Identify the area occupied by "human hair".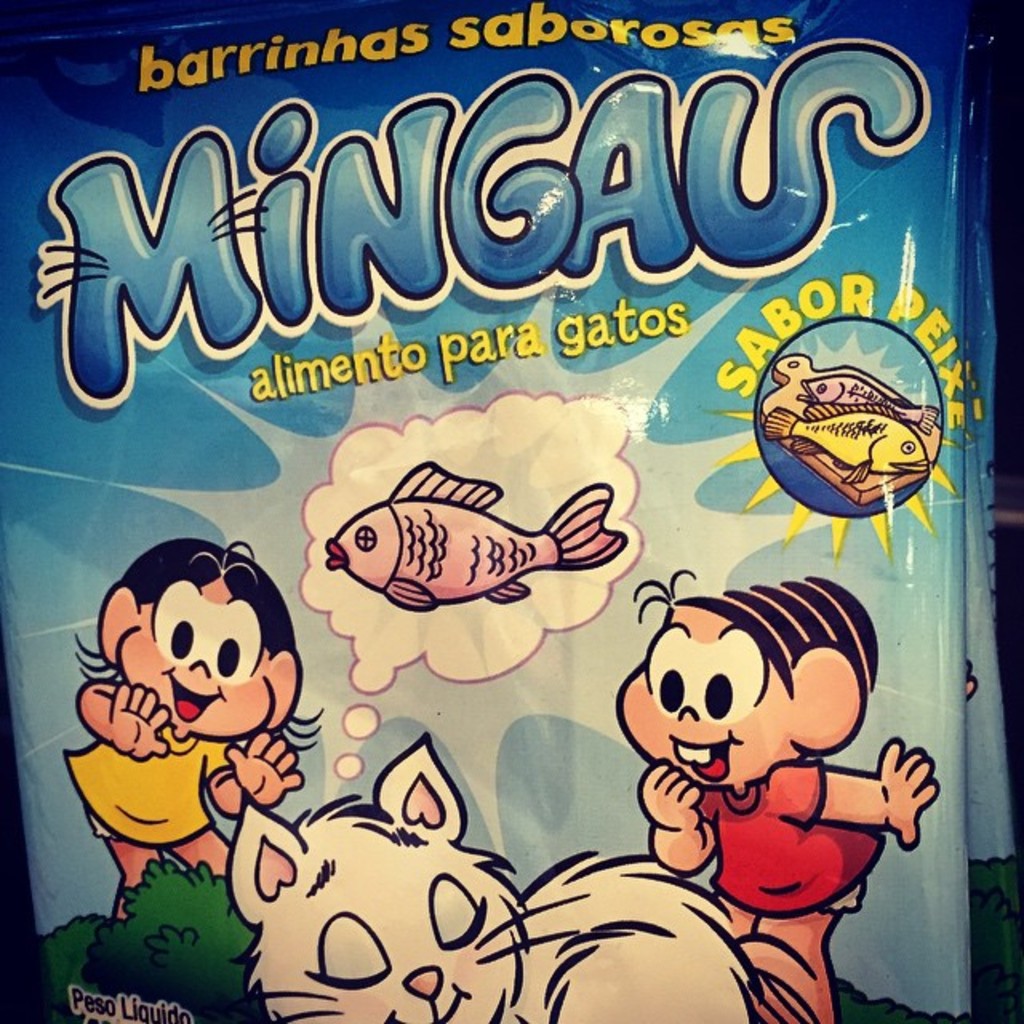
Area: 638/576/869/685.
